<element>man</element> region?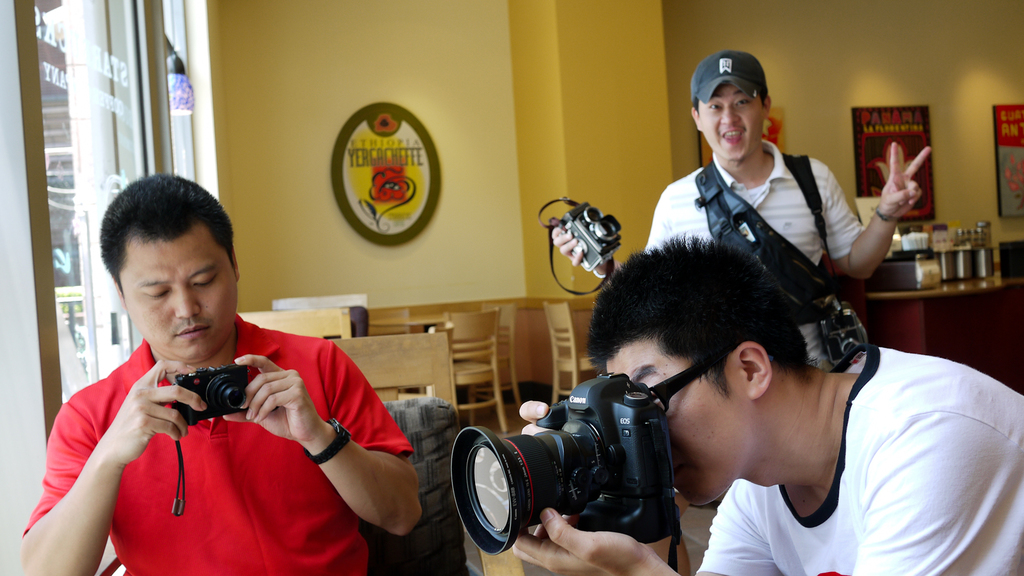
box(547, 44, 937, 331)
